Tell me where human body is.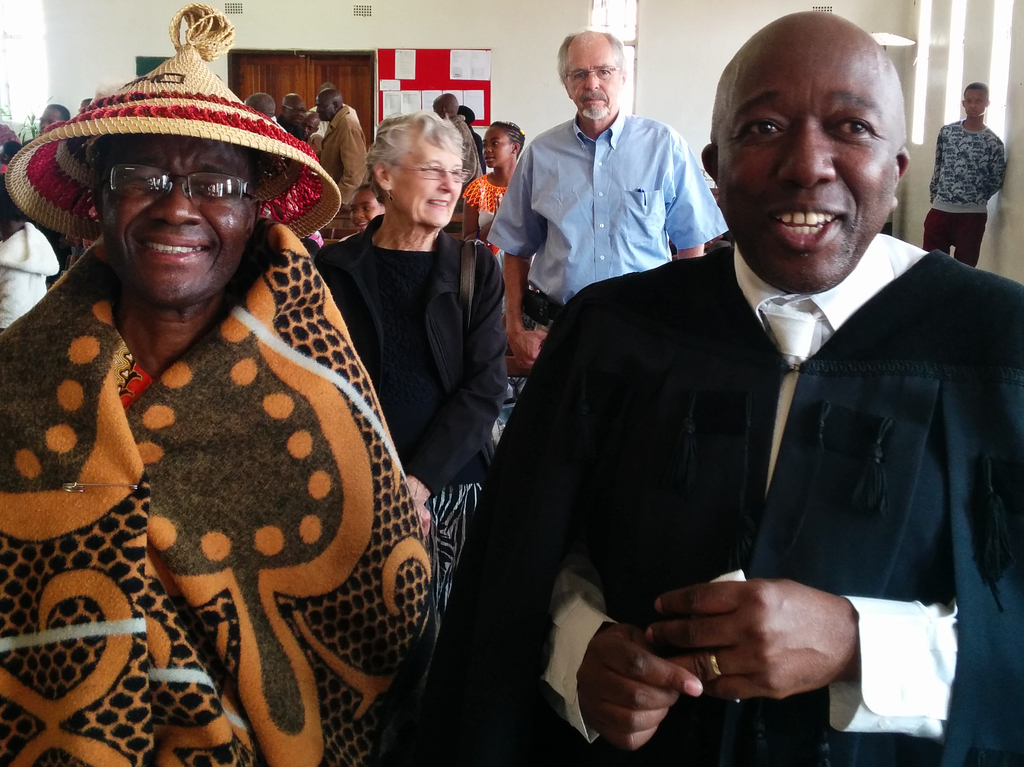
human body is at <bbox>321, 106, 374, 221</bbox>.
